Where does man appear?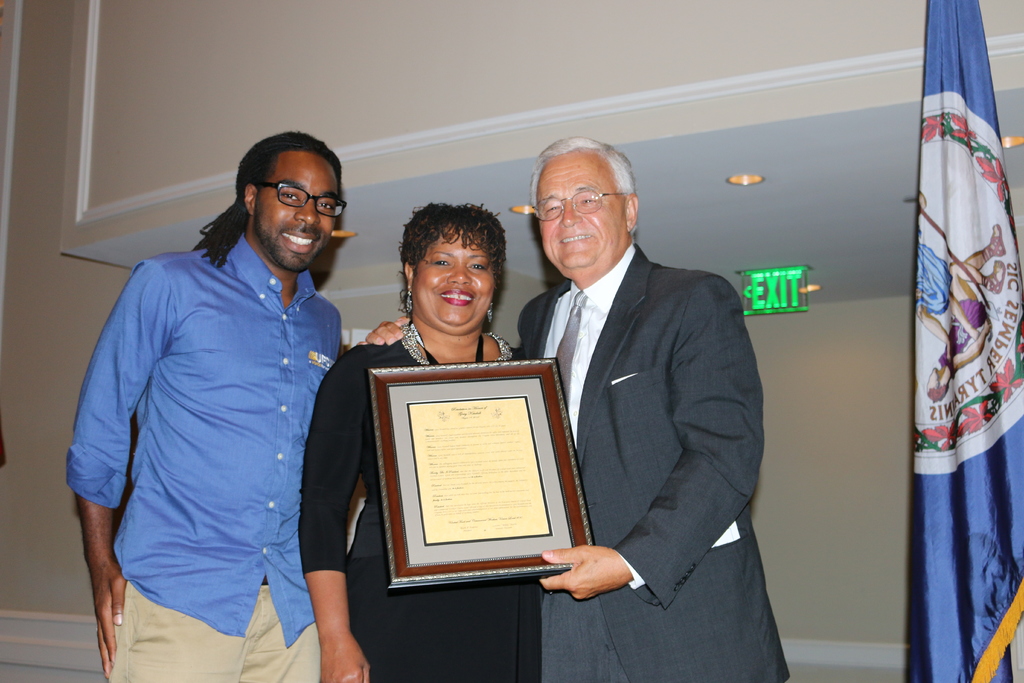
Appears at pyautogui.locateOnScreen(356, 131, 802, 682).
